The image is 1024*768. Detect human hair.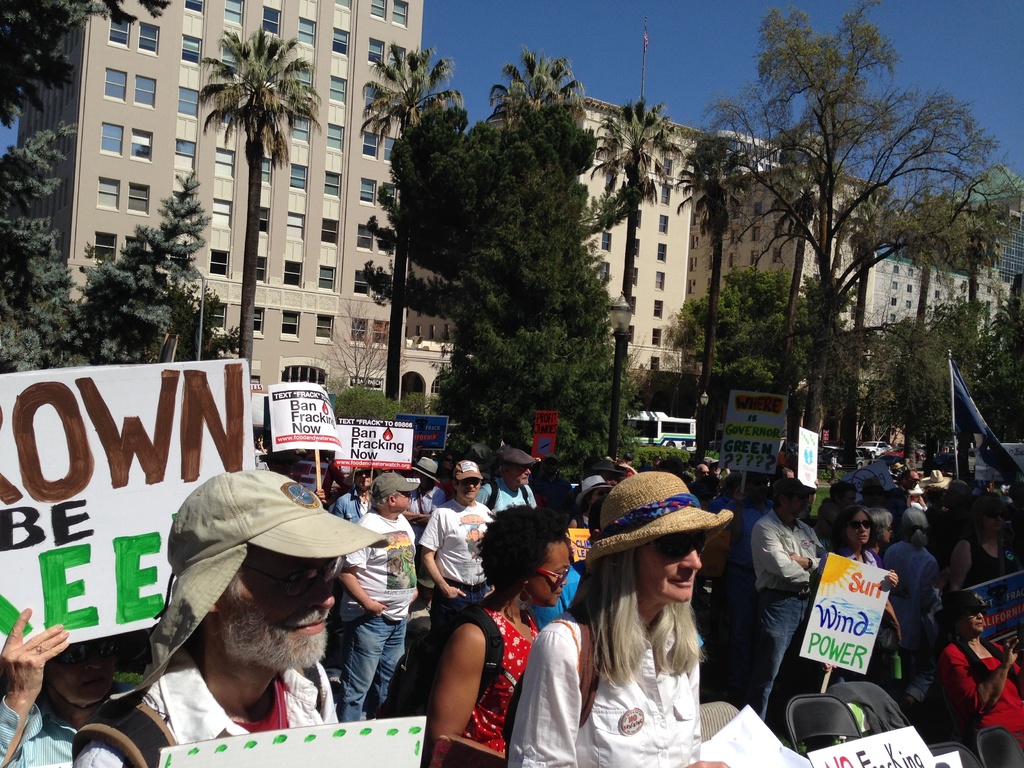
Detection: BBox(832, 504, 874, 549).
